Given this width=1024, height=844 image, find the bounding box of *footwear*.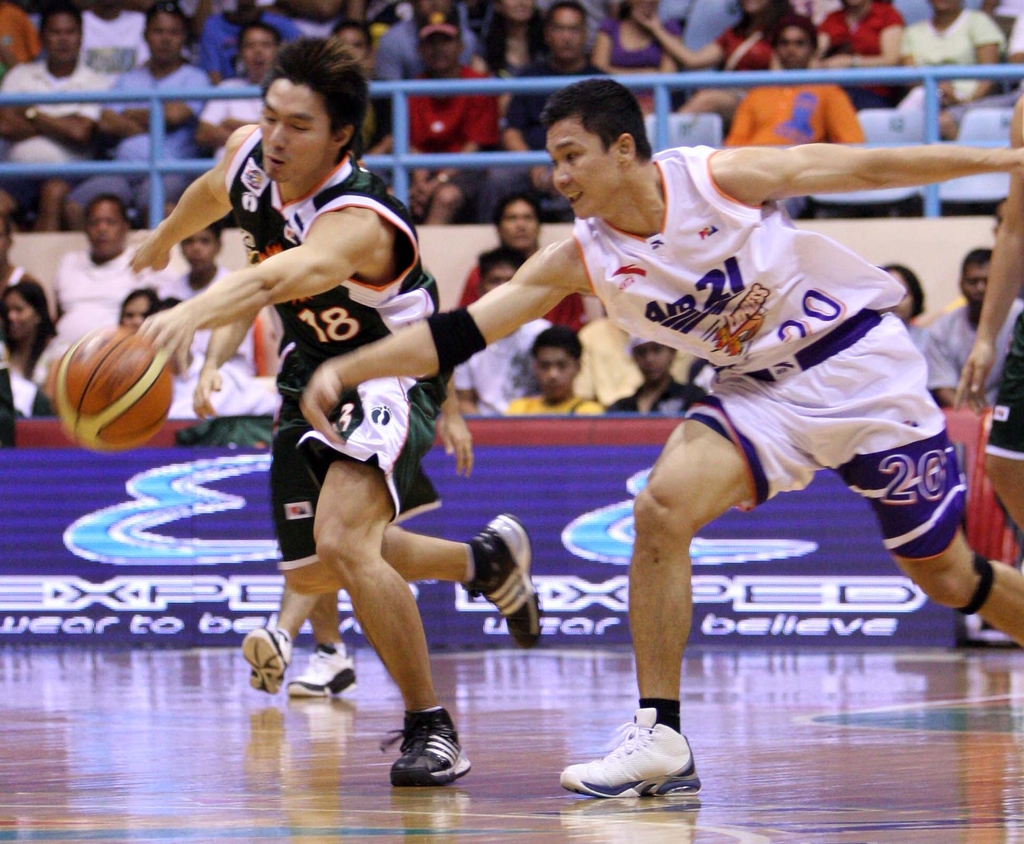
[left=291, top=642, right=356, bottom=698].
